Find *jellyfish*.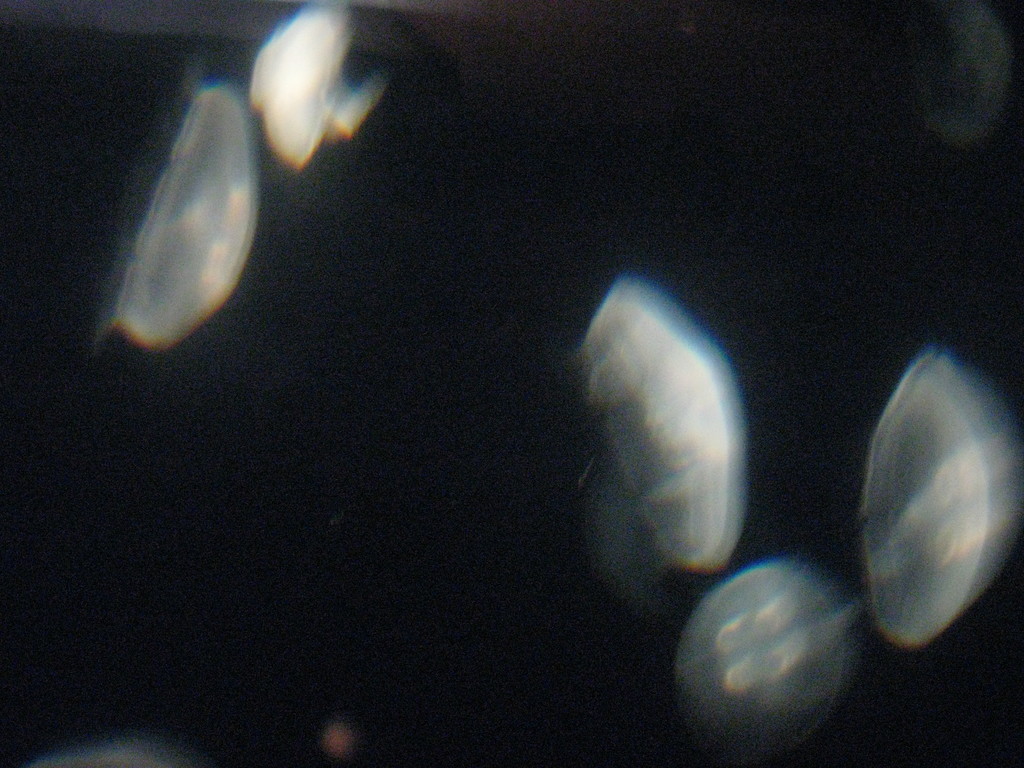
(left=673, top=558, right=847, bottom=749).
